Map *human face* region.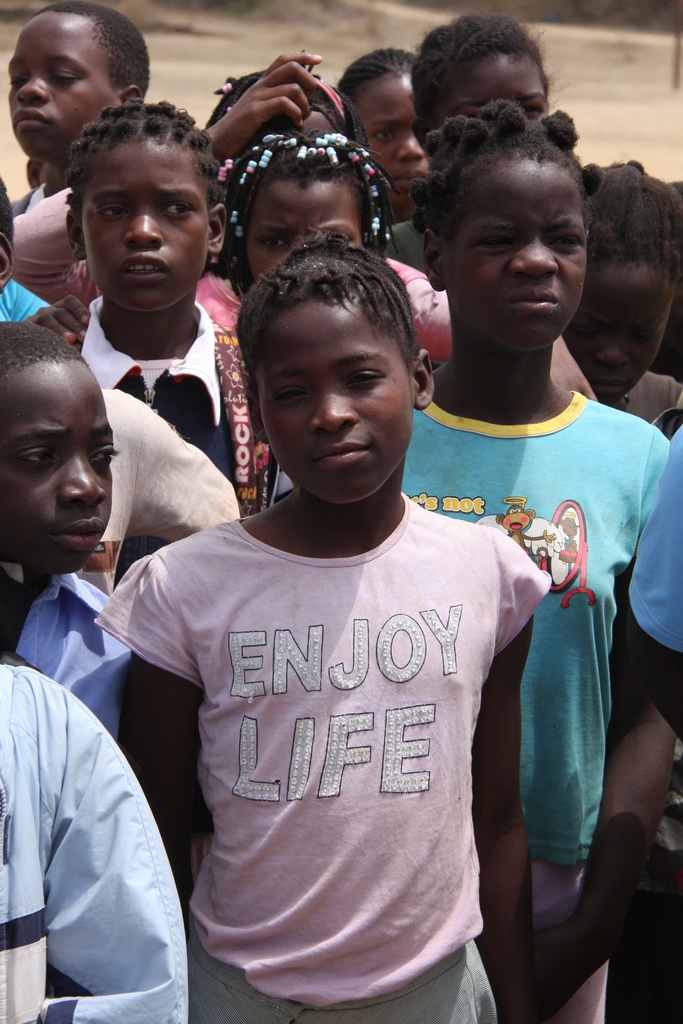
Mapped to crop(442, 161, 584, 350).
